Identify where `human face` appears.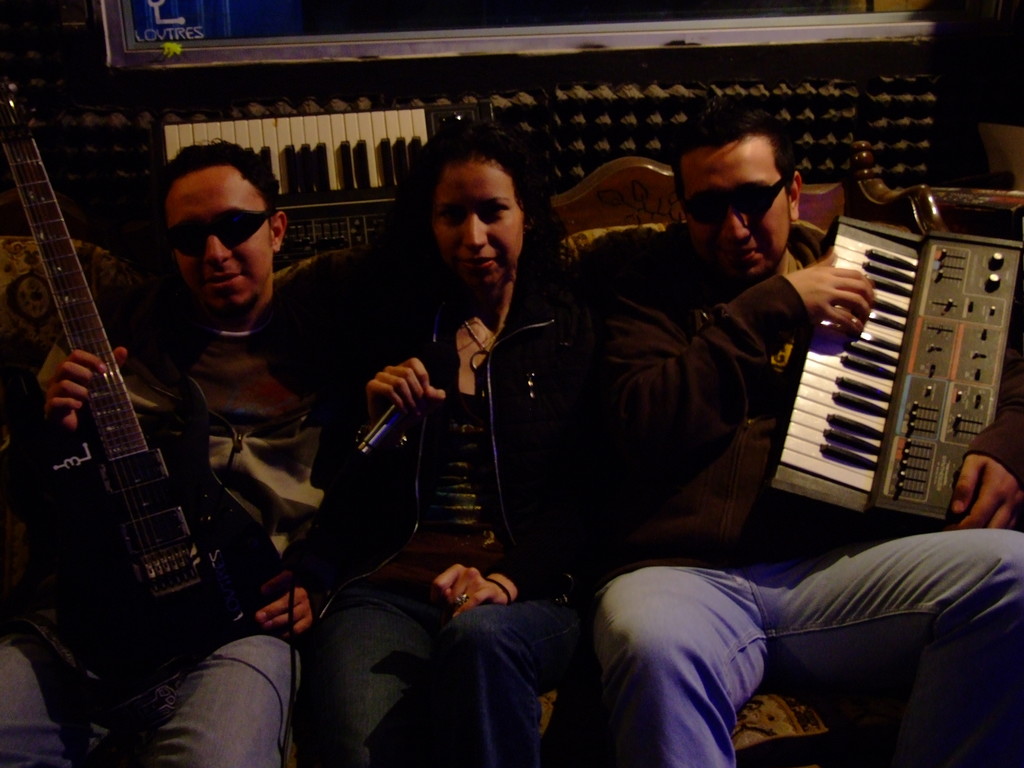
Appears at Rect(436, 161, 529, 290).
